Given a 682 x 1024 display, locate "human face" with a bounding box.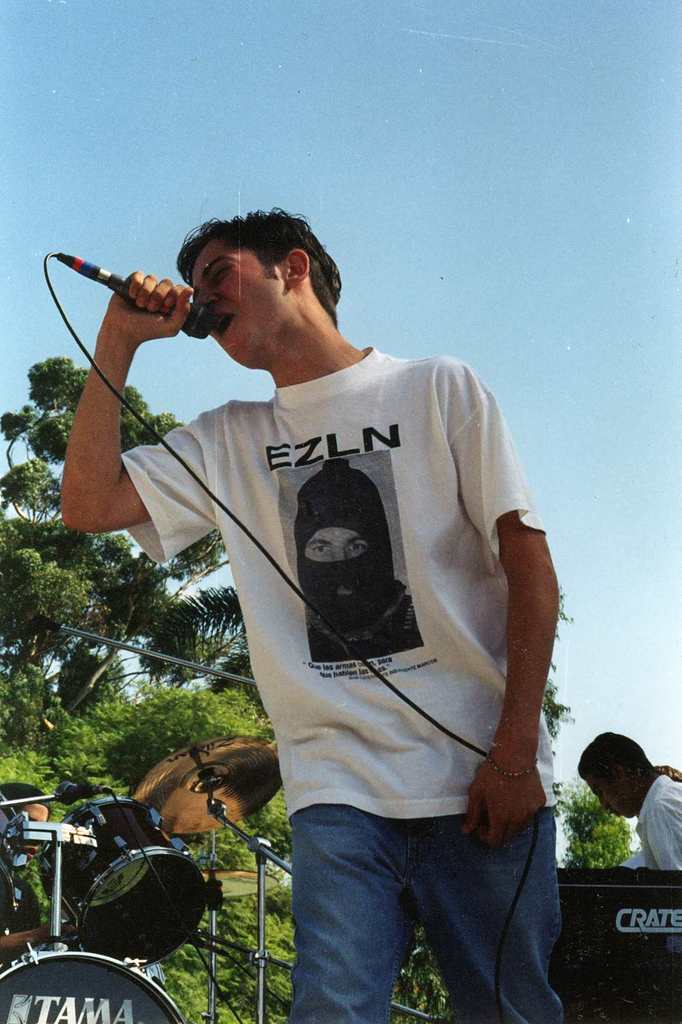
Located: Rect(585, 781, 636, 820).
